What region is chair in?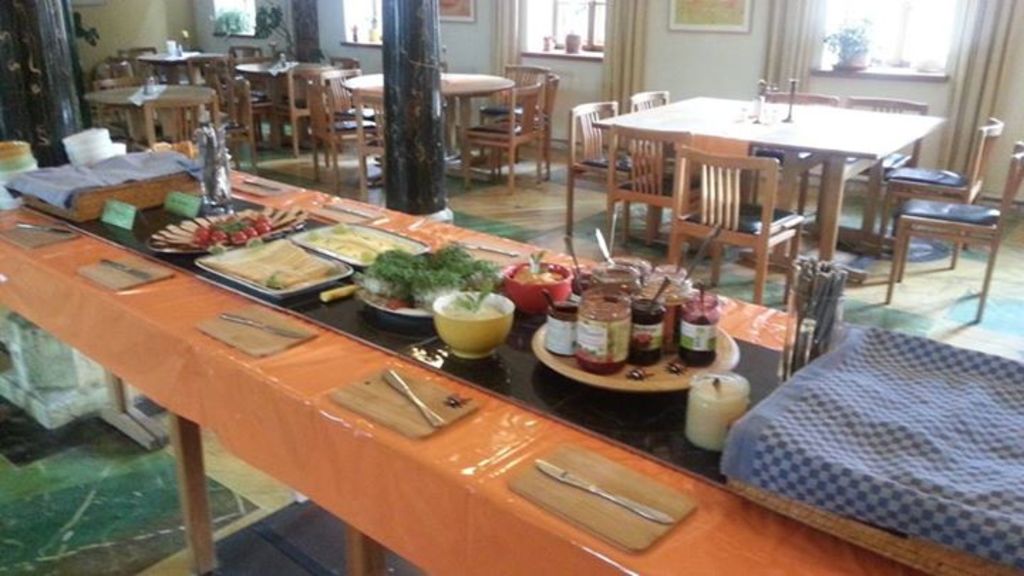
box=[303, 80, 380, 196].
